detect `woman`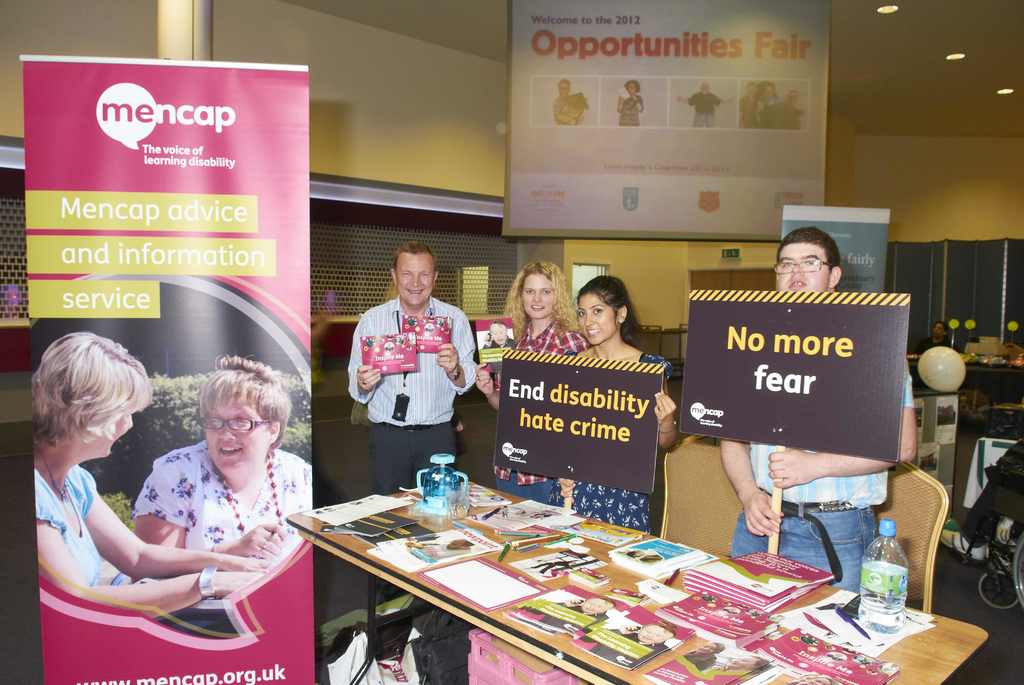
(left=616, top=79, right=645, bottom=128)
